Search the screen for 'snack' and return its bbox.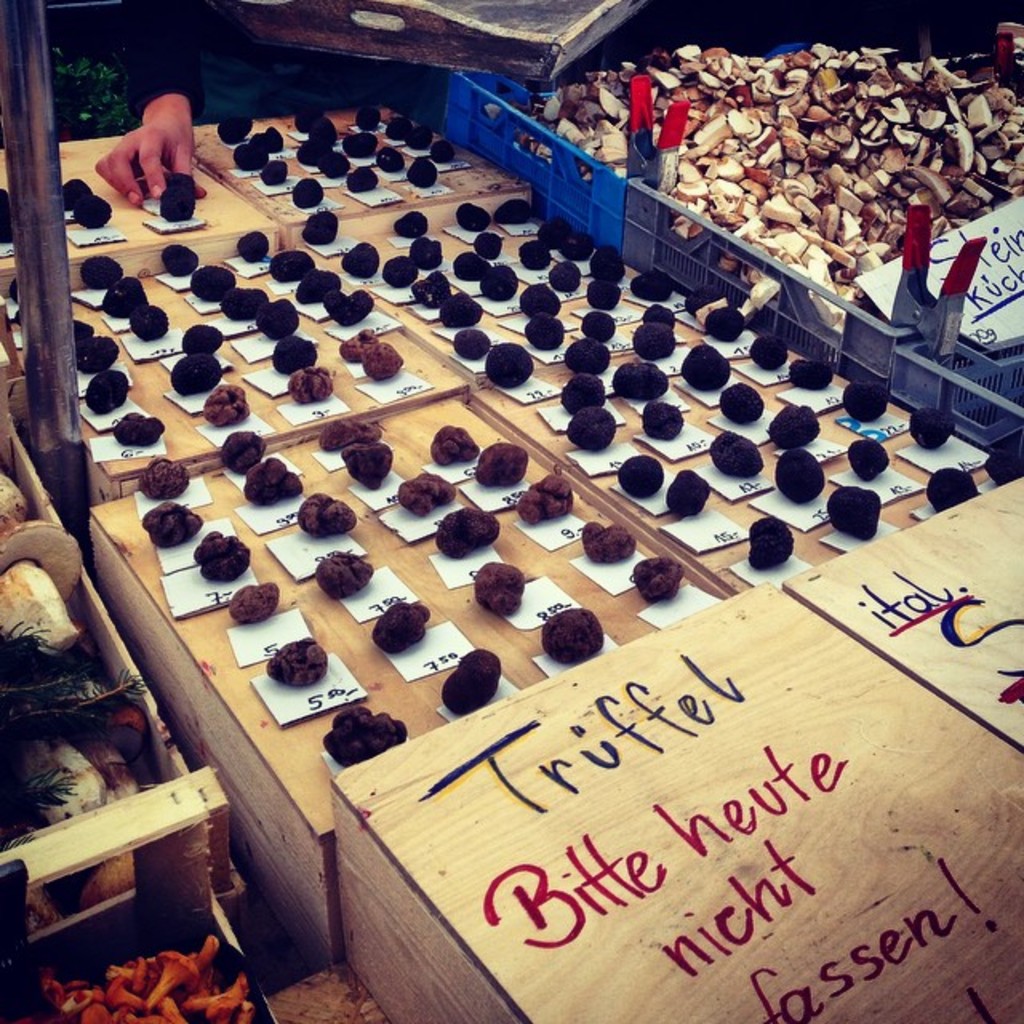
Found: locate(221, 112, 254, 147).
